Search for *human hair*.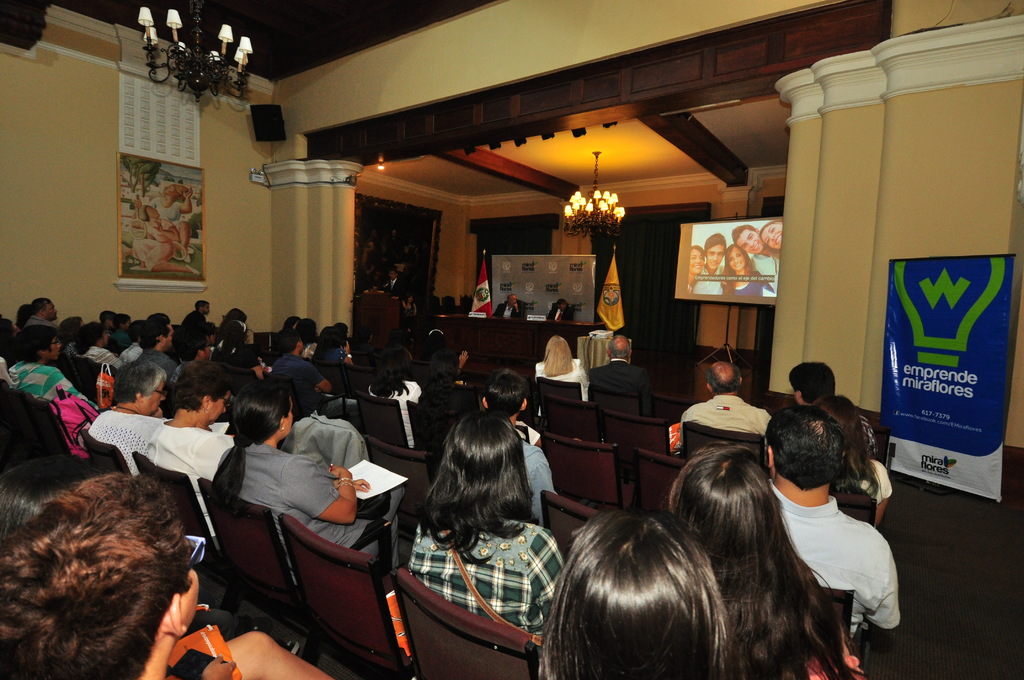
Found at 388/268/396/278.
